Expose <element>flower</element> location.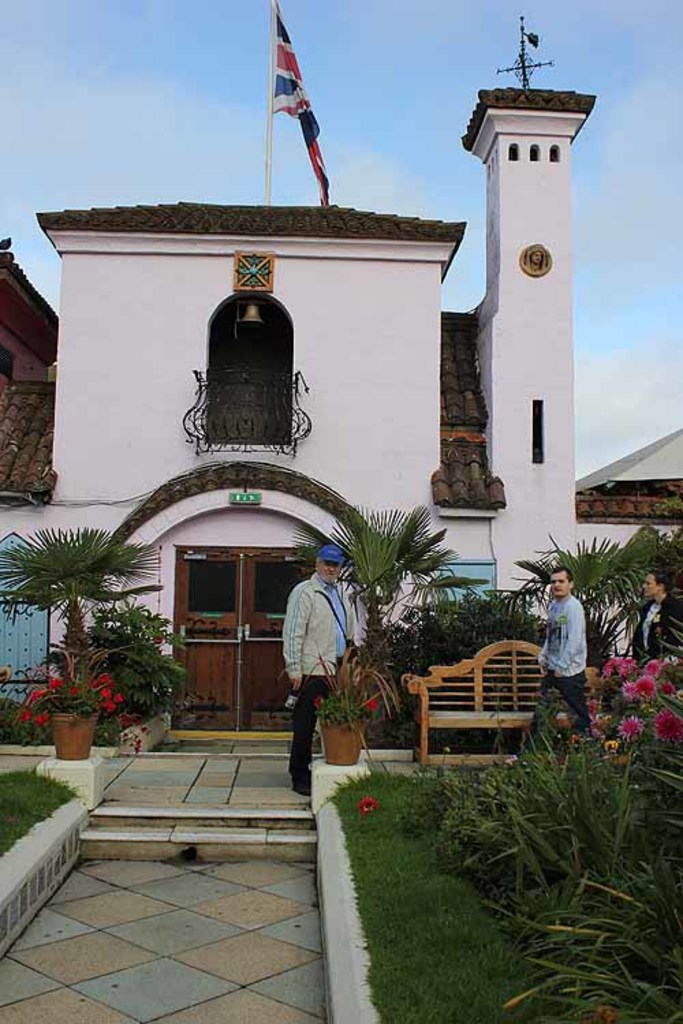
Exposed at 357,792,381,818.
